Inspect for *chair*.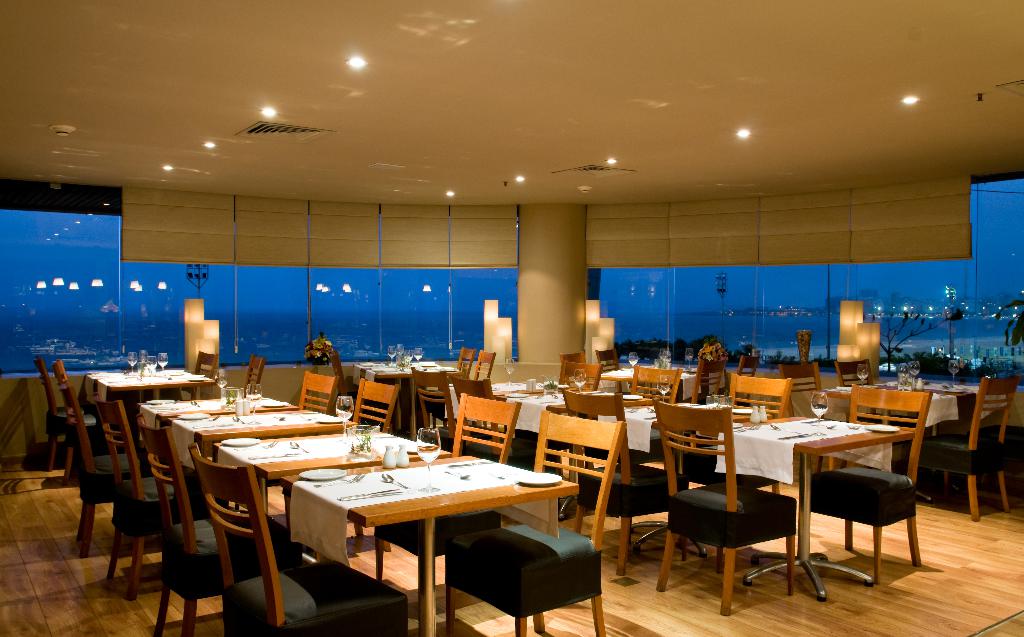
Inspection: <box>444,372,557,489</box>.
